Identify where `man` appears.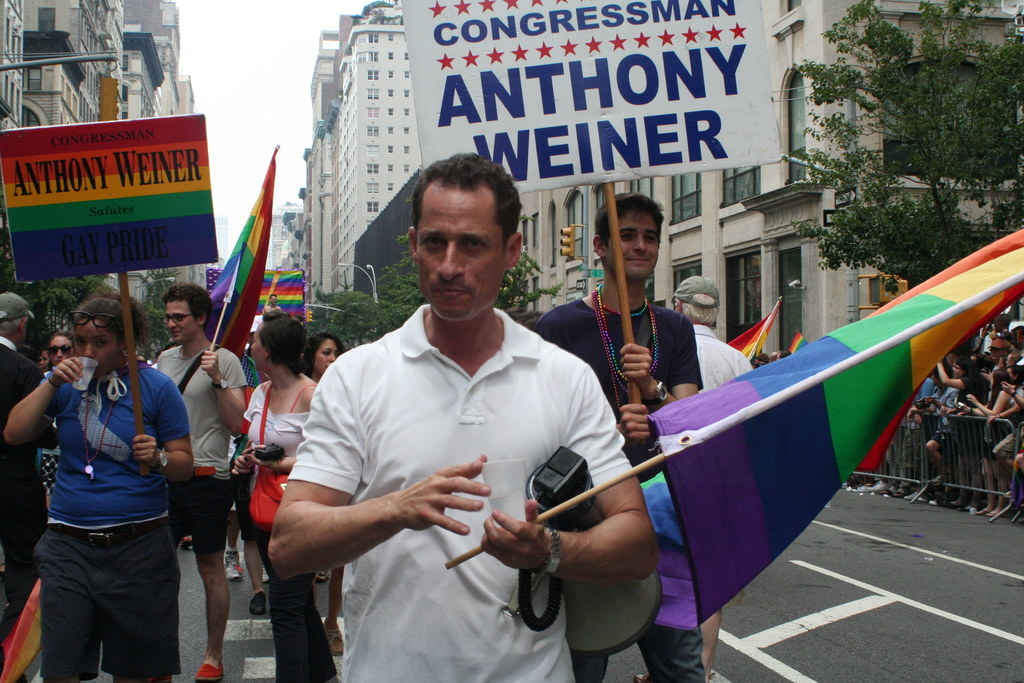
Appears at x1=155 y1=281 x2=251 y2=682.
